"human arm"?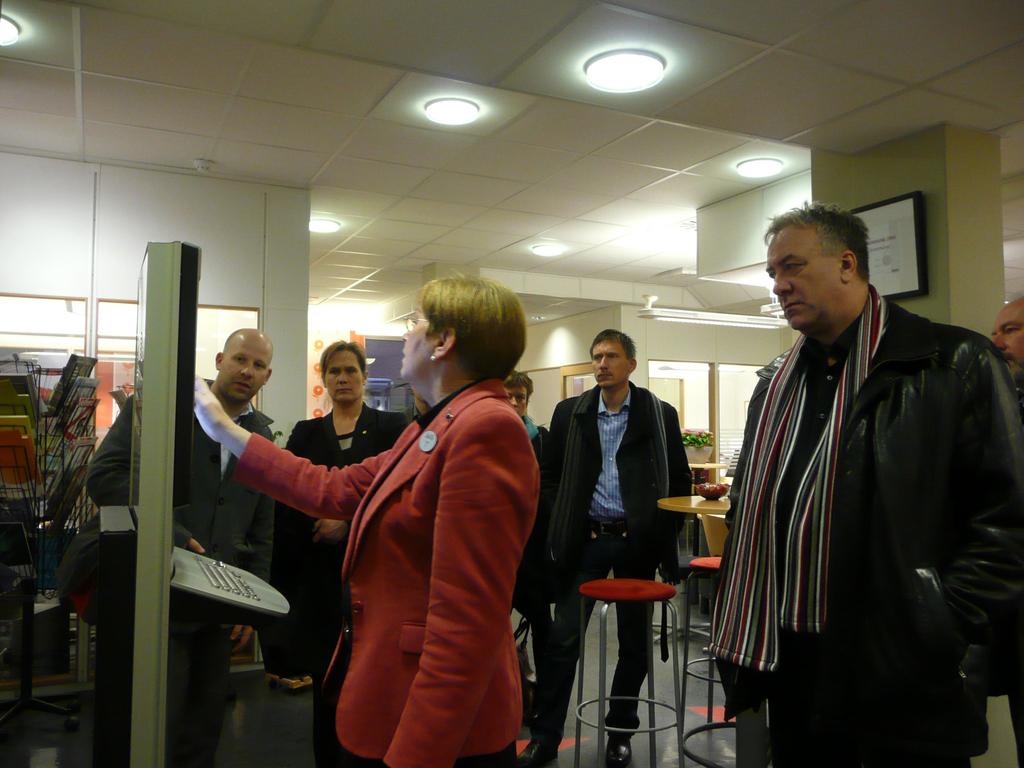
226 430 279 655
